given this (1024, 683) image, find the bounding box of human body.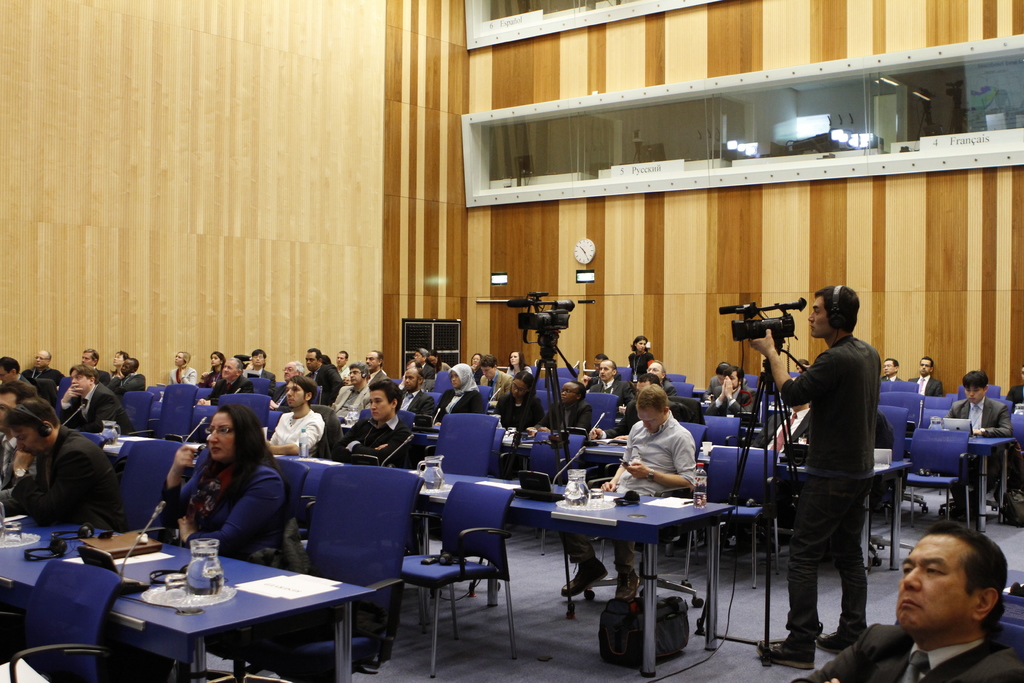
552 413 701 602.
